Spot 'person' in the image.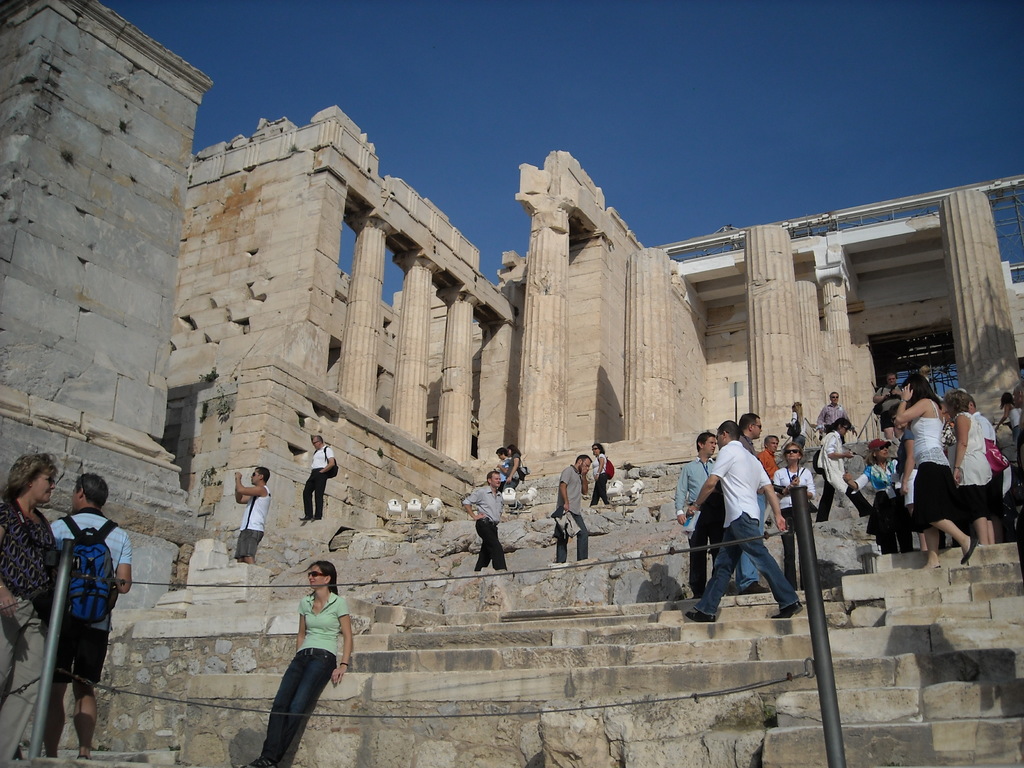
'person' found at region(872, 369, 905, 440).
